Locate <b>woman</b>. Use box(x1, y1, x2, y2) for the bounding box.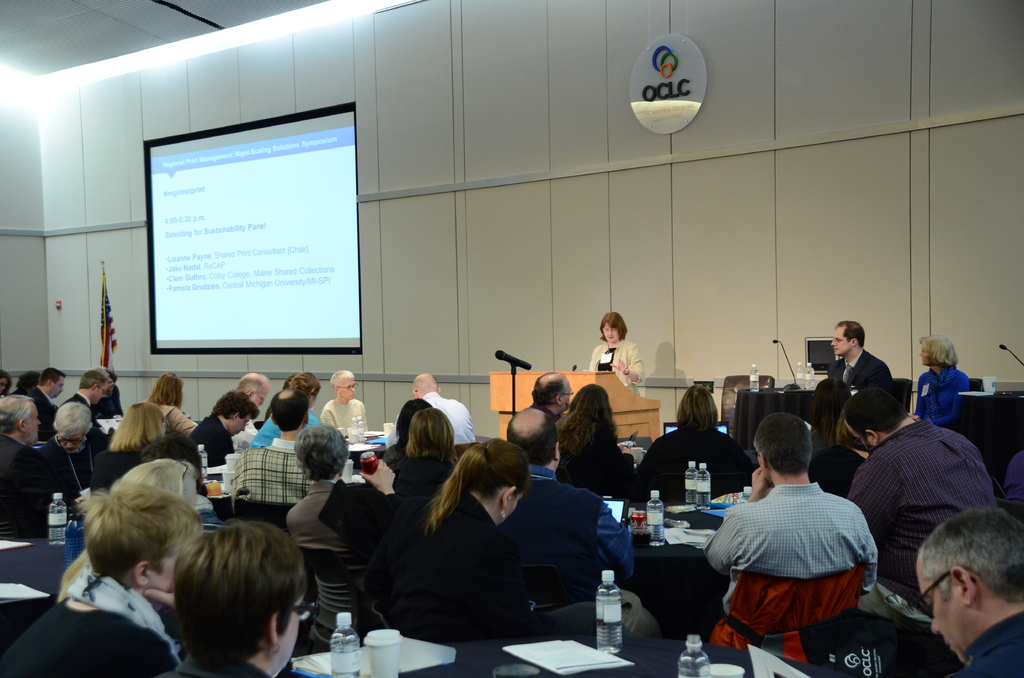
box(808, 375, 856, 470).
